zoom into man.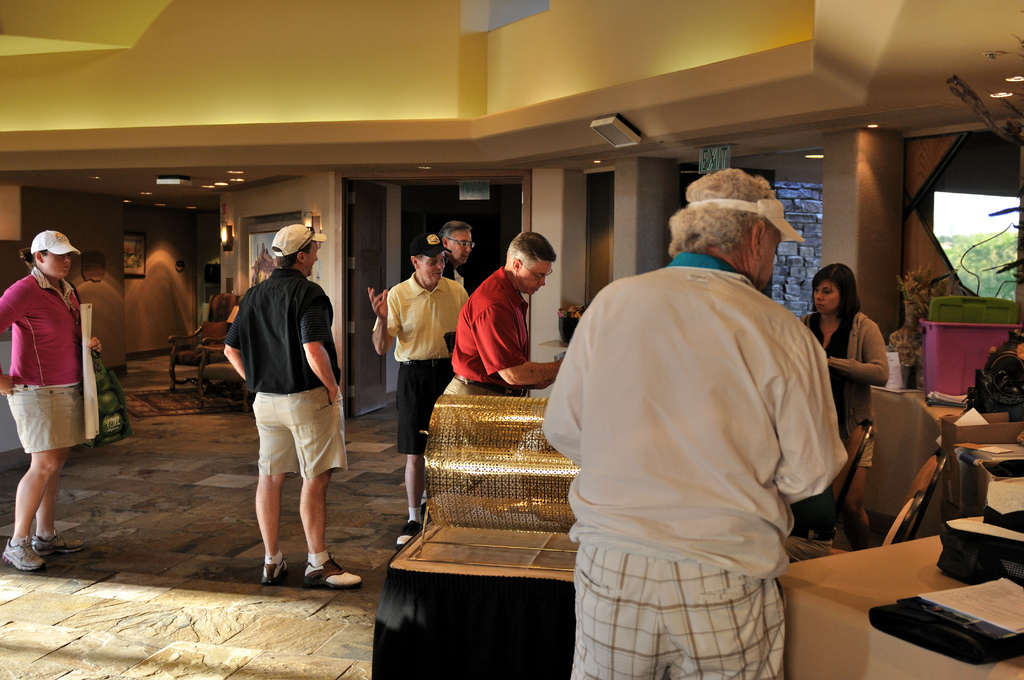
Zoom target: bbox(367, 234, 470, 550).
